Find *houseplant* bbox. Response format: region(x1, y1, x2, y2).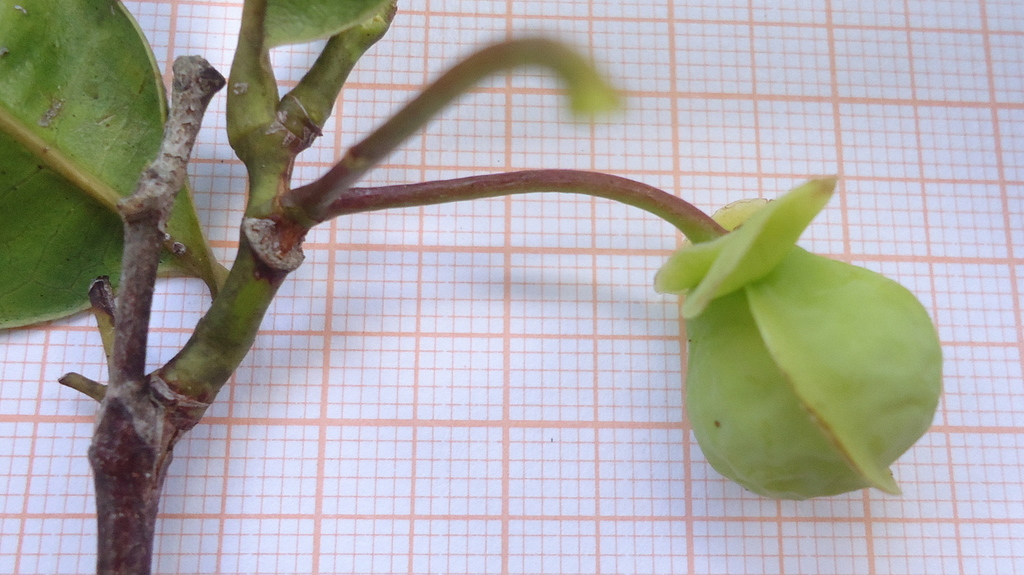
region(0, 0, 941, 574).
